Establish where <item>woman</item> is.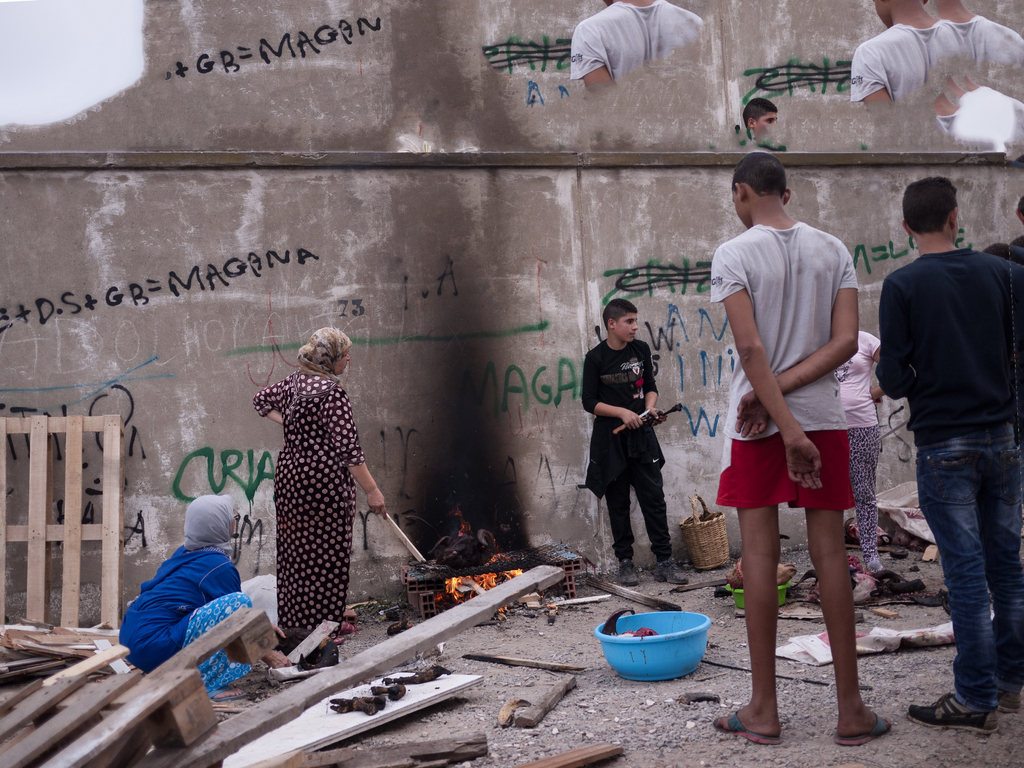
Established at <box>247,283,377,653</box>.
